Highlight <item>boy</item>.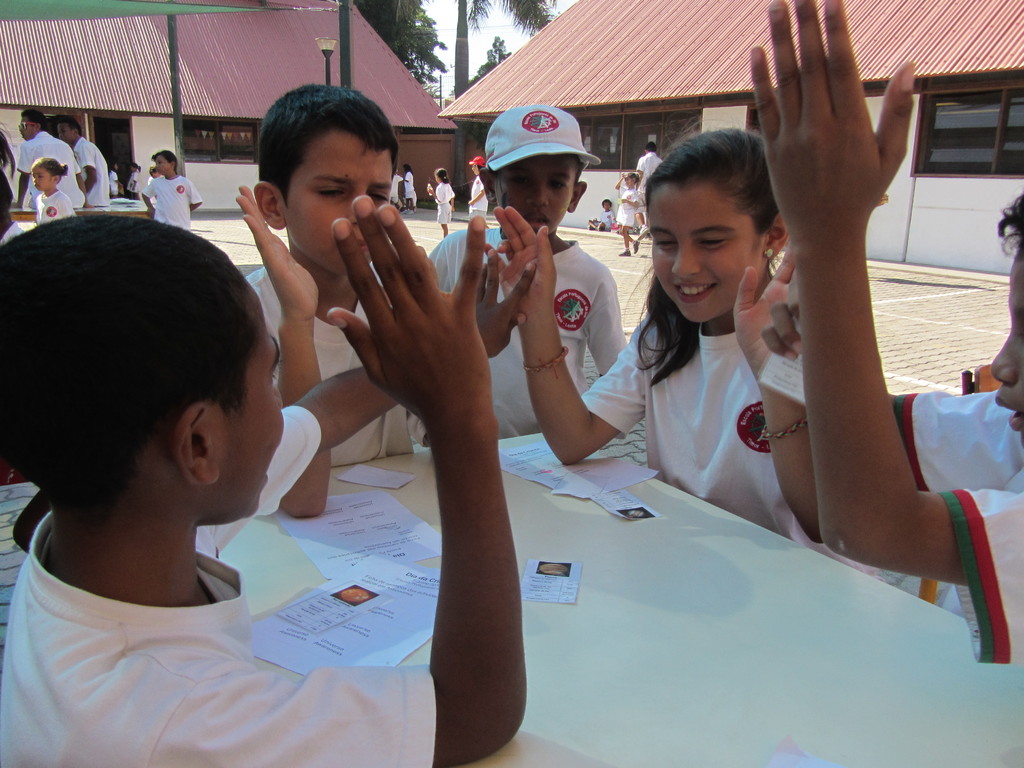
Highlighted region: x1=750 y1=0 x2=1023 y2=667.
